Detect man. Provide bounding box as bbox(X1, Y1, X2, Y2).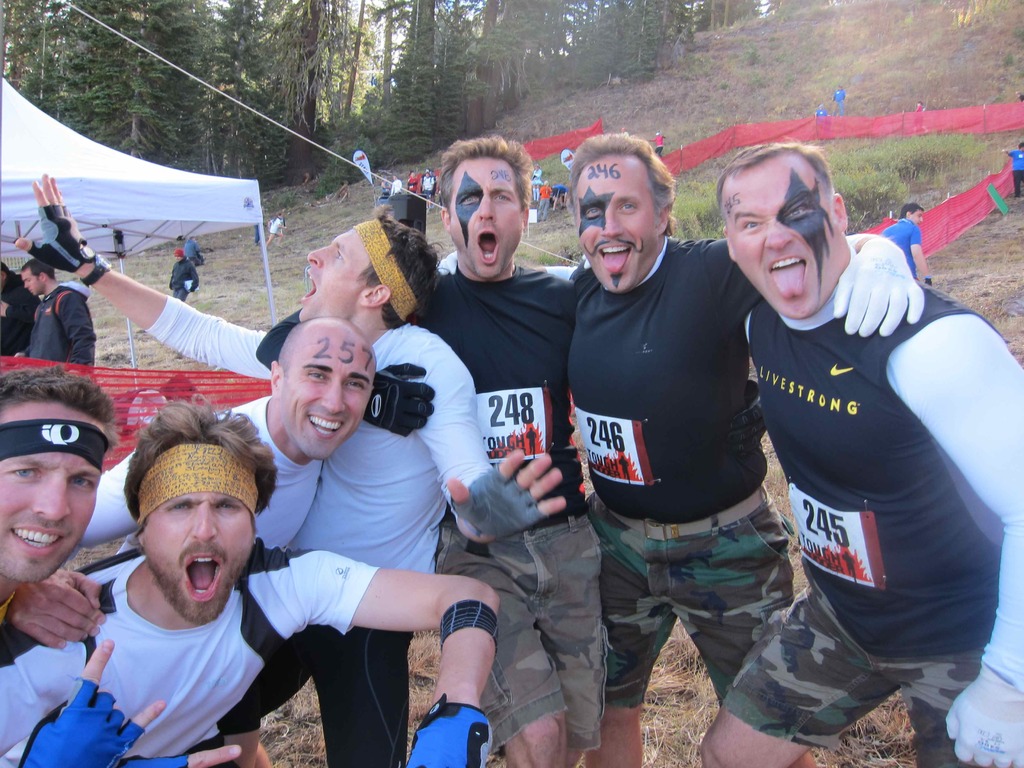
bbox(0, 264, 44, 356).
